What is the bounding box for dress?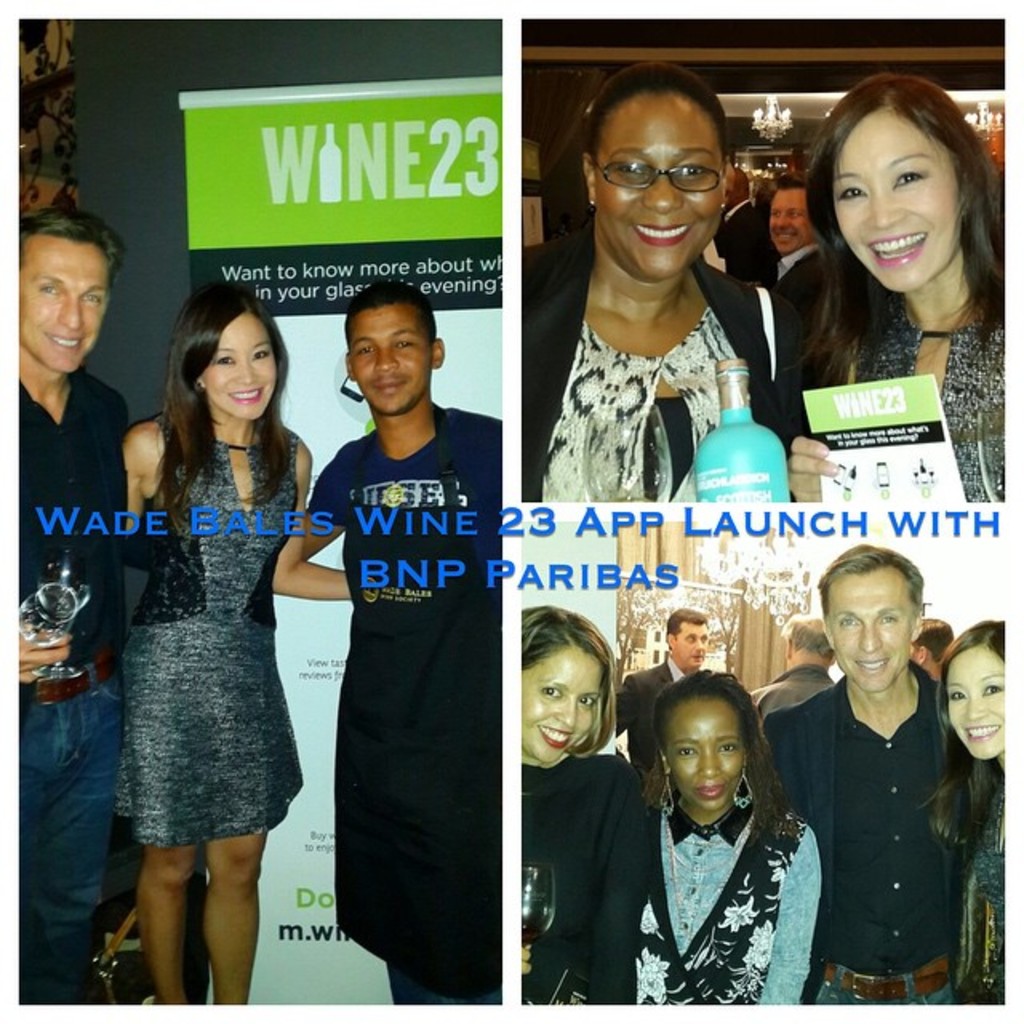
locate(538, 310, 752, 502).
